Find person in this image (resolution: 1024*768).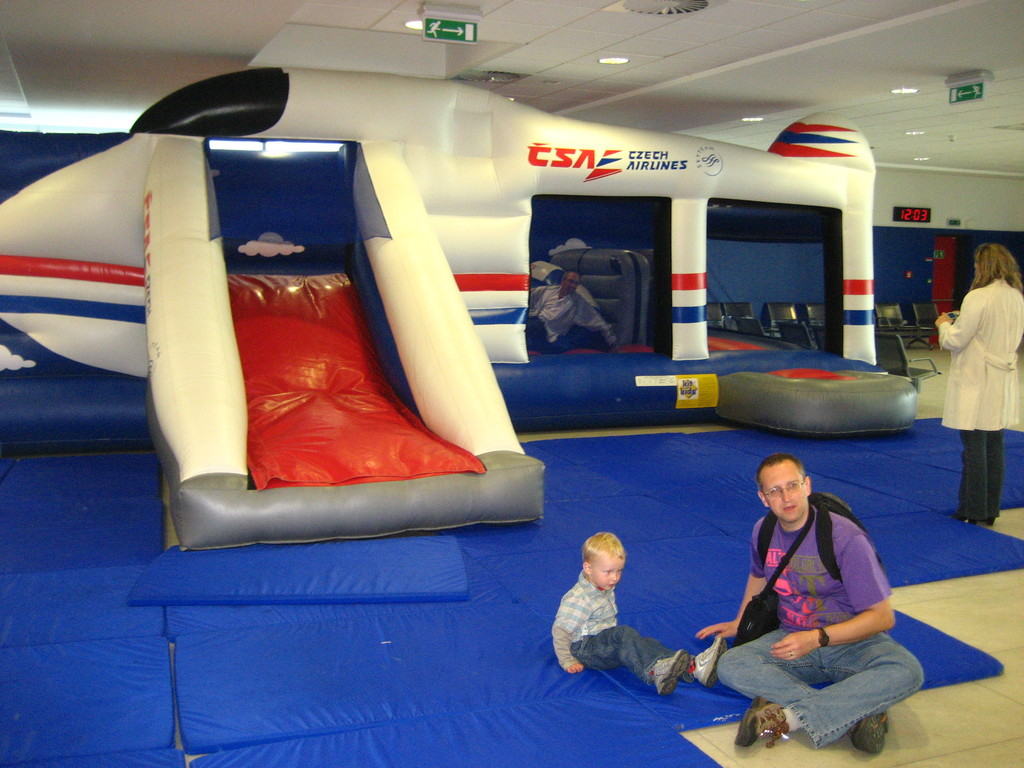
710/452/926/759.
